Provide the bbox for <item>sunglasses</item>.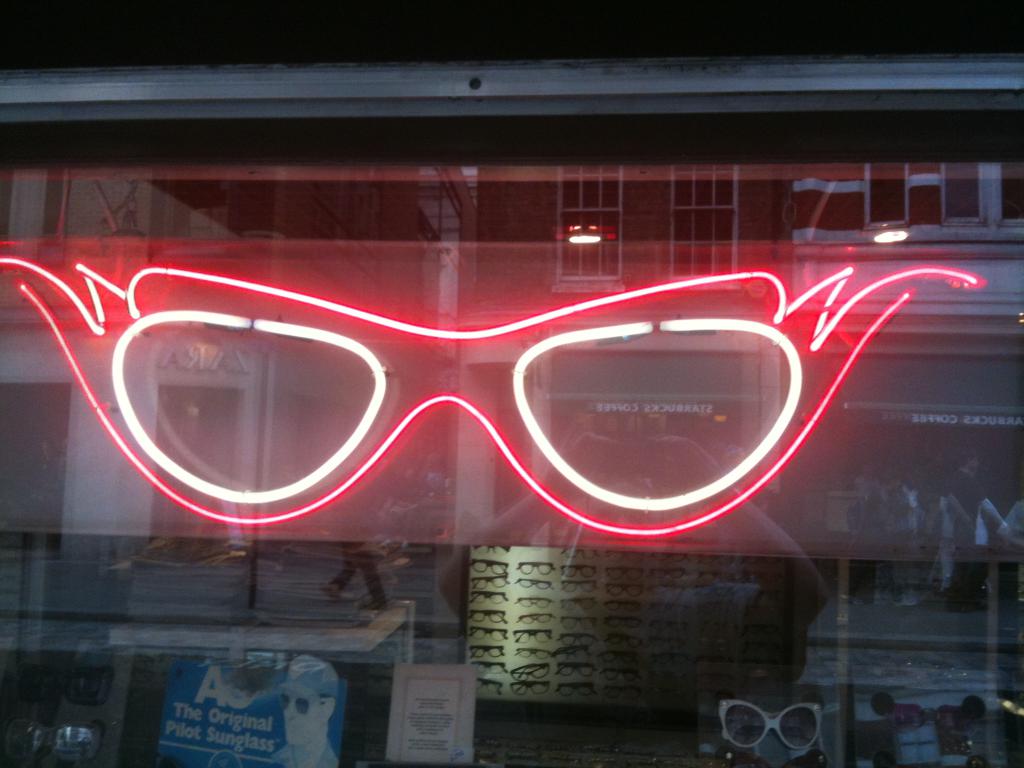
{"left": 515, "top": 613, "right": 556, "bottom": 626}.
